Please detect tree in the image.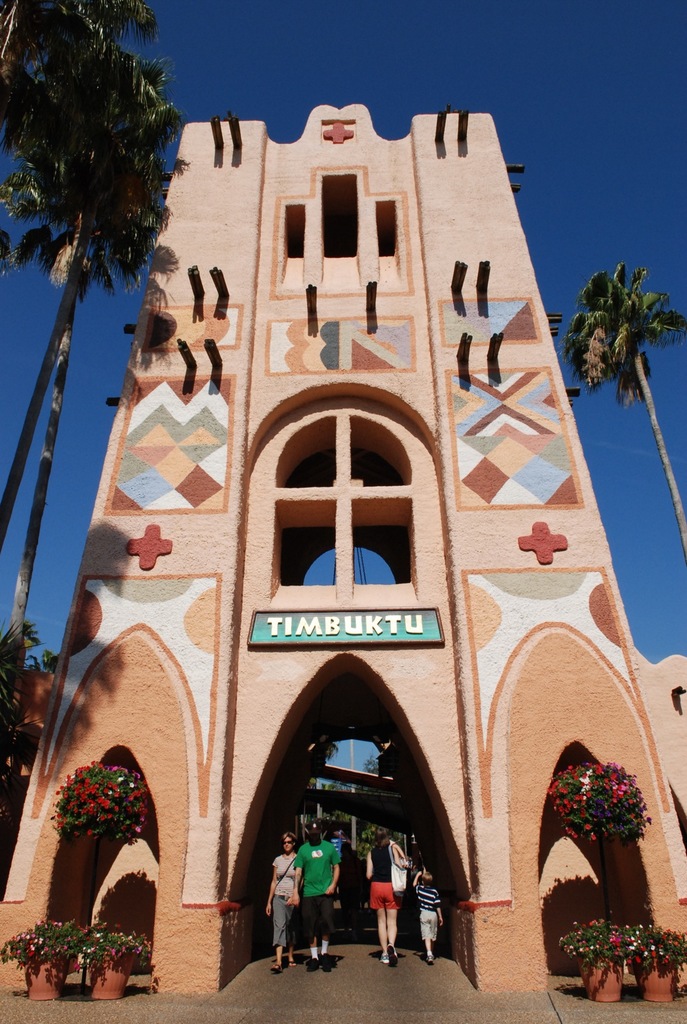
locate(0, 620, 58, 776).
